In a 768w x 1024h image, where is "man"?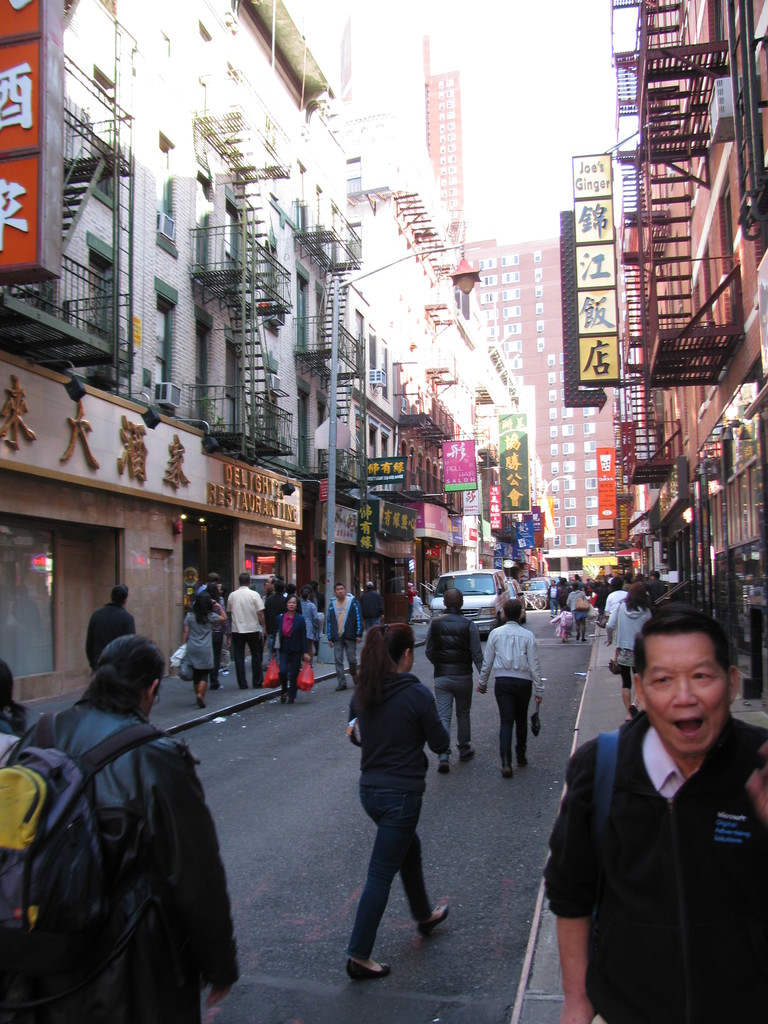
pyautogui.locateOnScreen(545, 575, 566, 622).
